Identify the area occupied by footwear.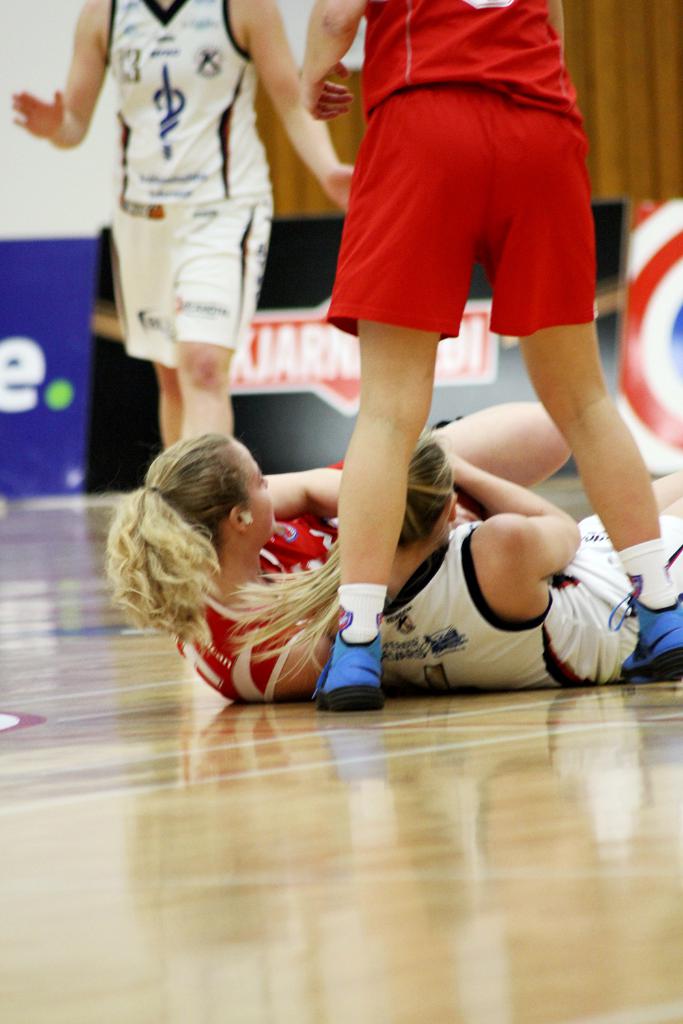
Area: (x1=606, y1=589, x2=682, y2=682).
